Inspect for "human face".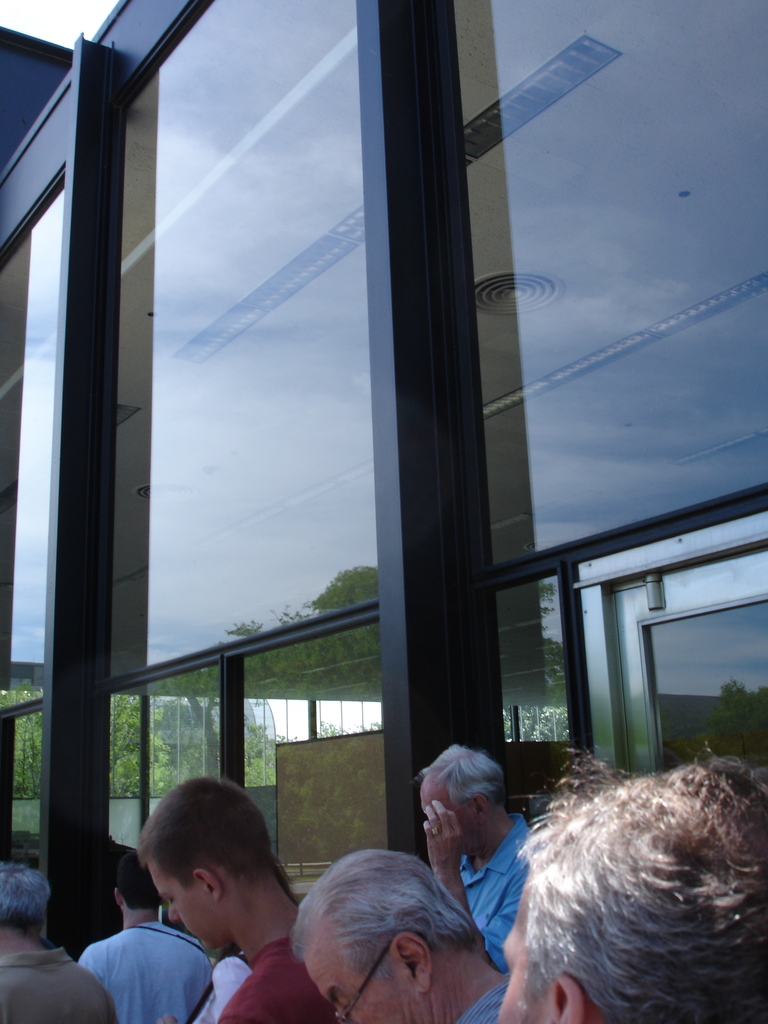
Inspection: <region>296, 934, 413, 1023</region>.
